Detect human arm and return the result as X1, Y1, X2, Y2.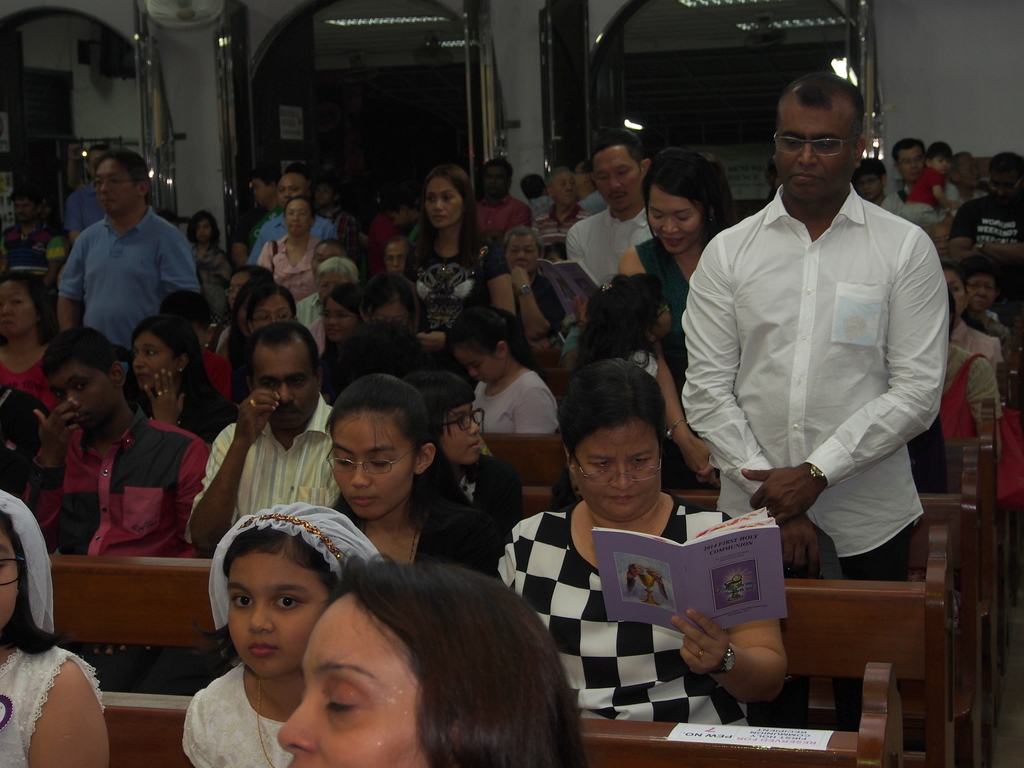
24, 659, 113, 767.
